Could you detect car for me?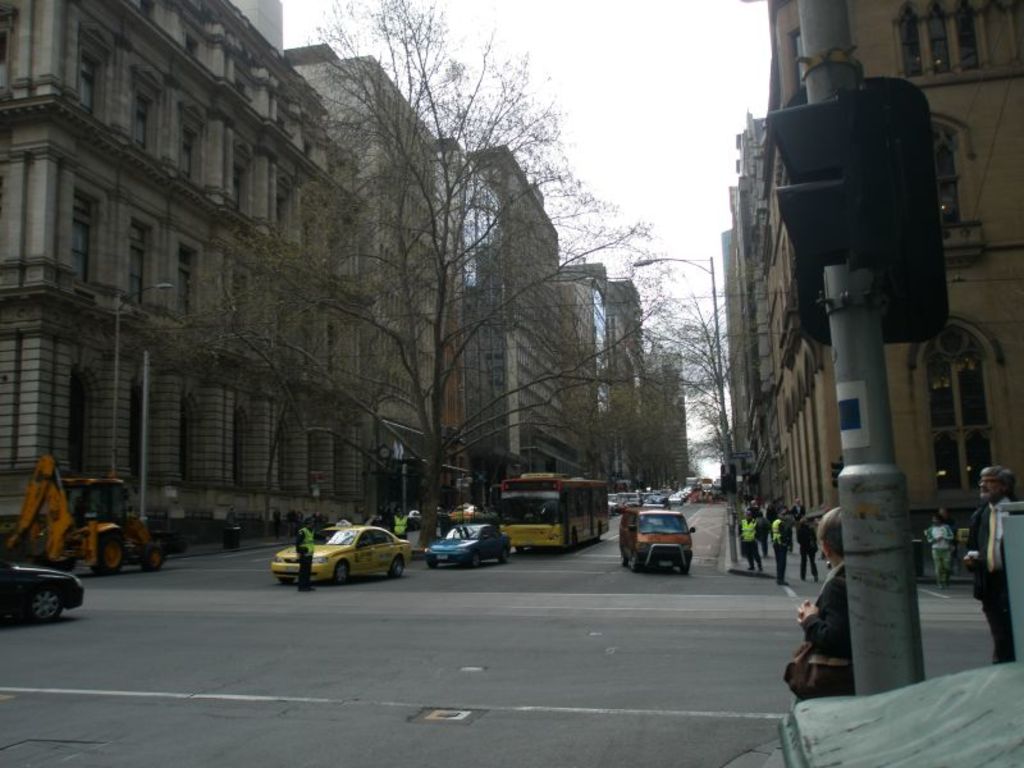
Detection result: [425,521,508,567].
